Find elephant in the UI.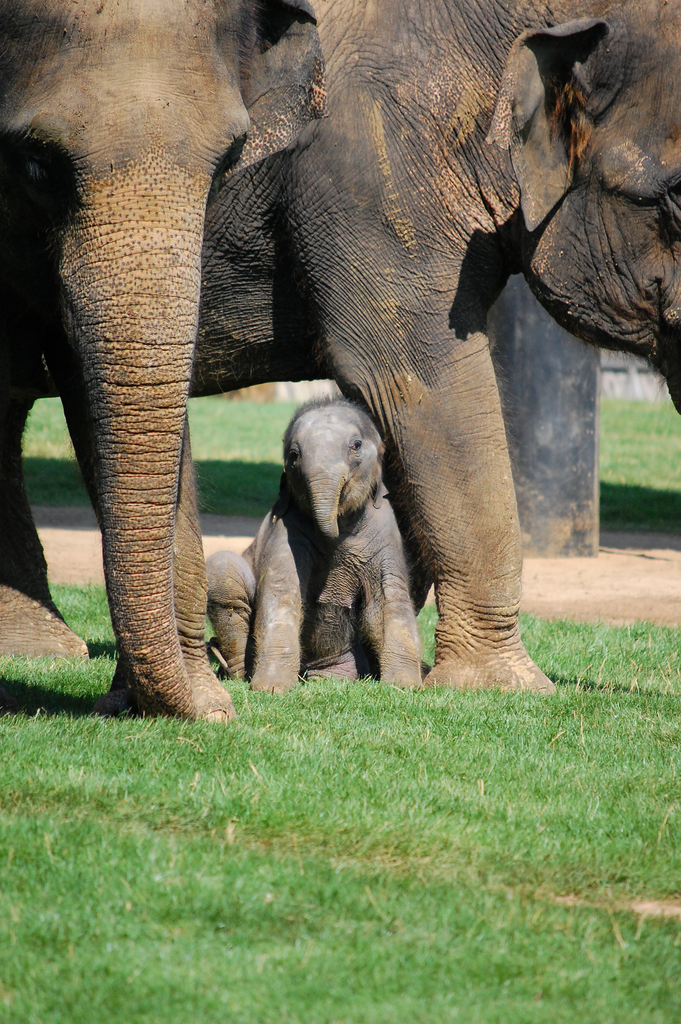
UI element at left=0, top=0, right=680, bottom=698.
